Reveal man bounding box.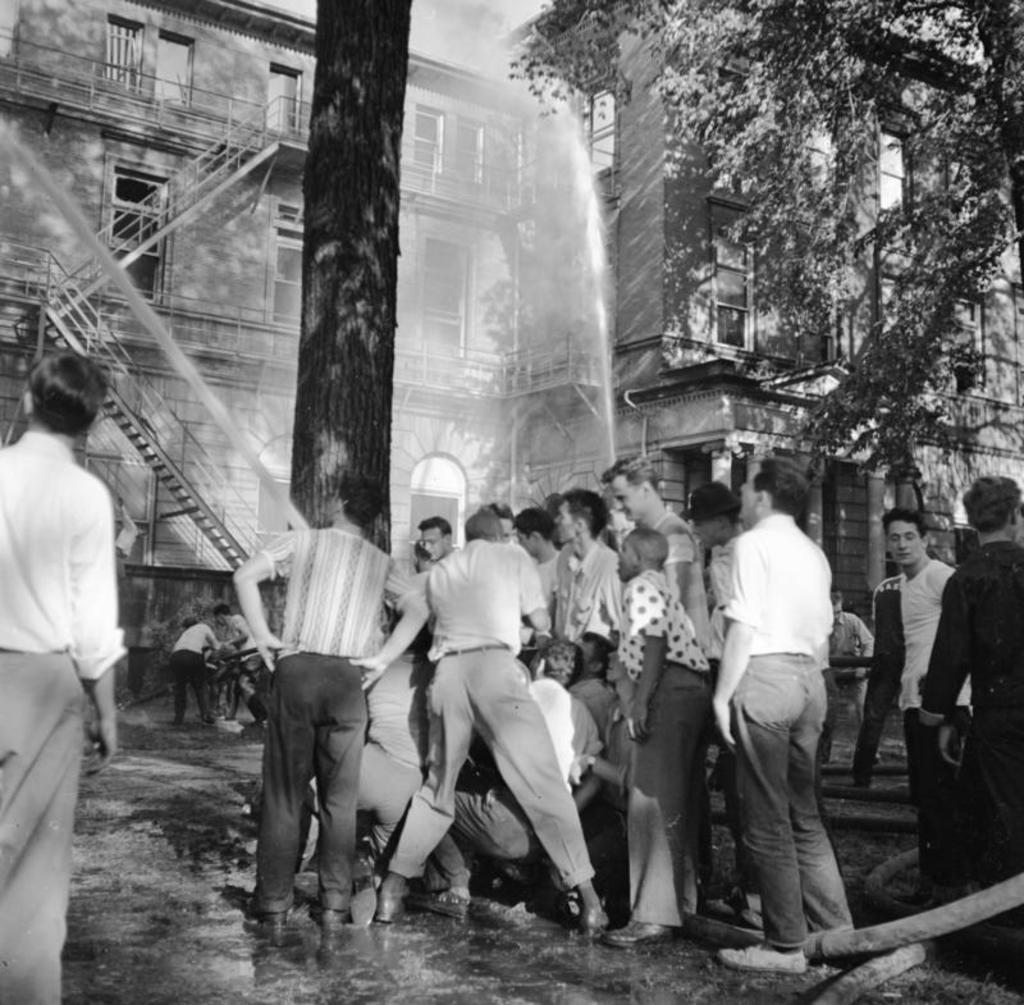
Revealed: bbox=(219, 606, 261, 737).
